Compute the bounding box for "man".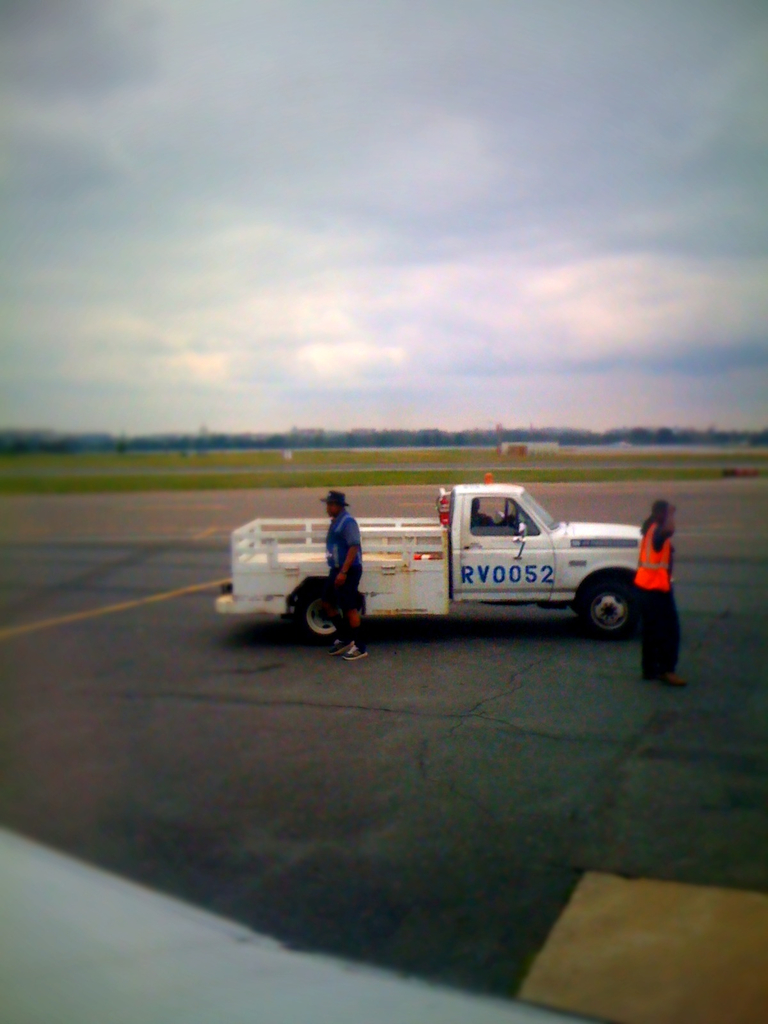
[636,501,690,683].
